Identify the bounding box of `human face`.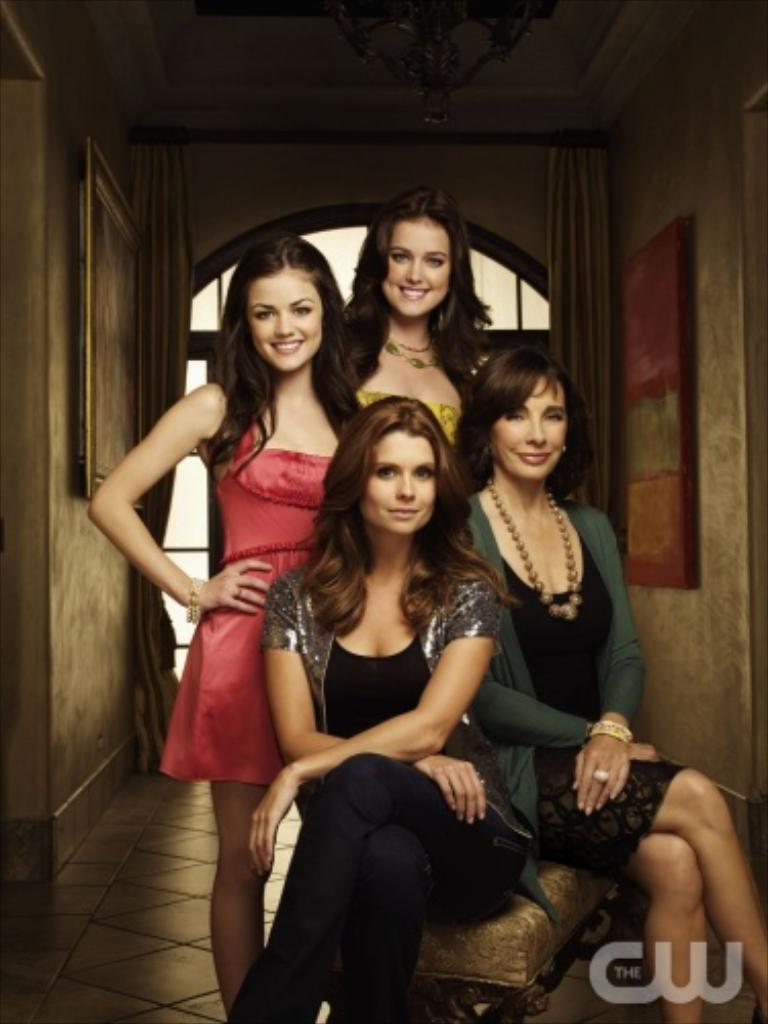
{"left": 489, "top": 377, "right": 559, "bottom": 475}.
